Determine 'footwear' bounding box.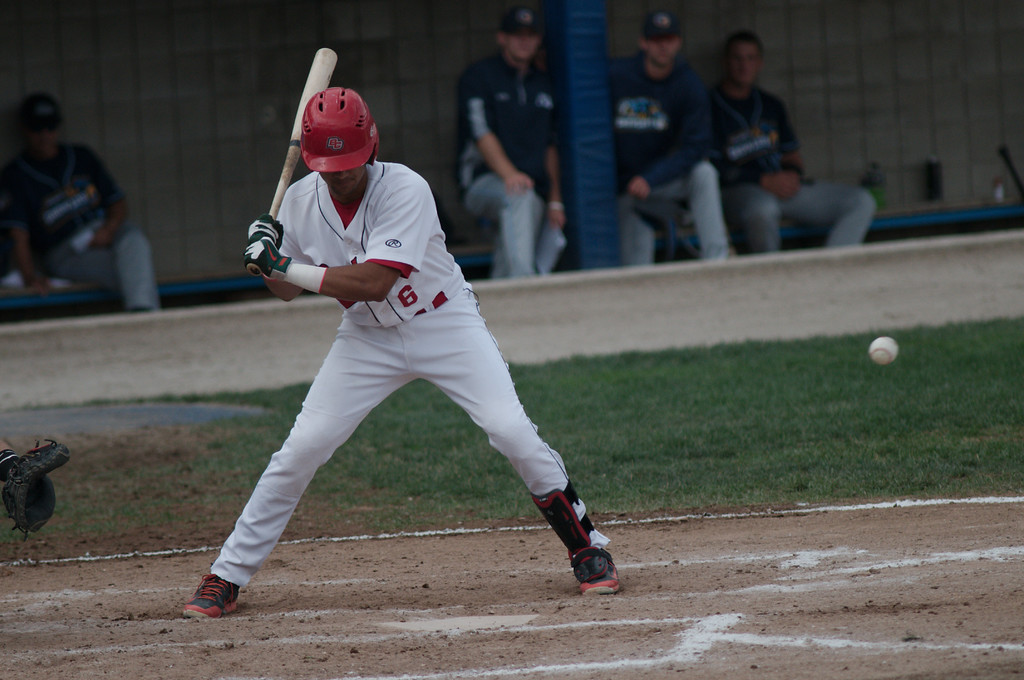
Determined: locate(531, 487, 623, 598).
